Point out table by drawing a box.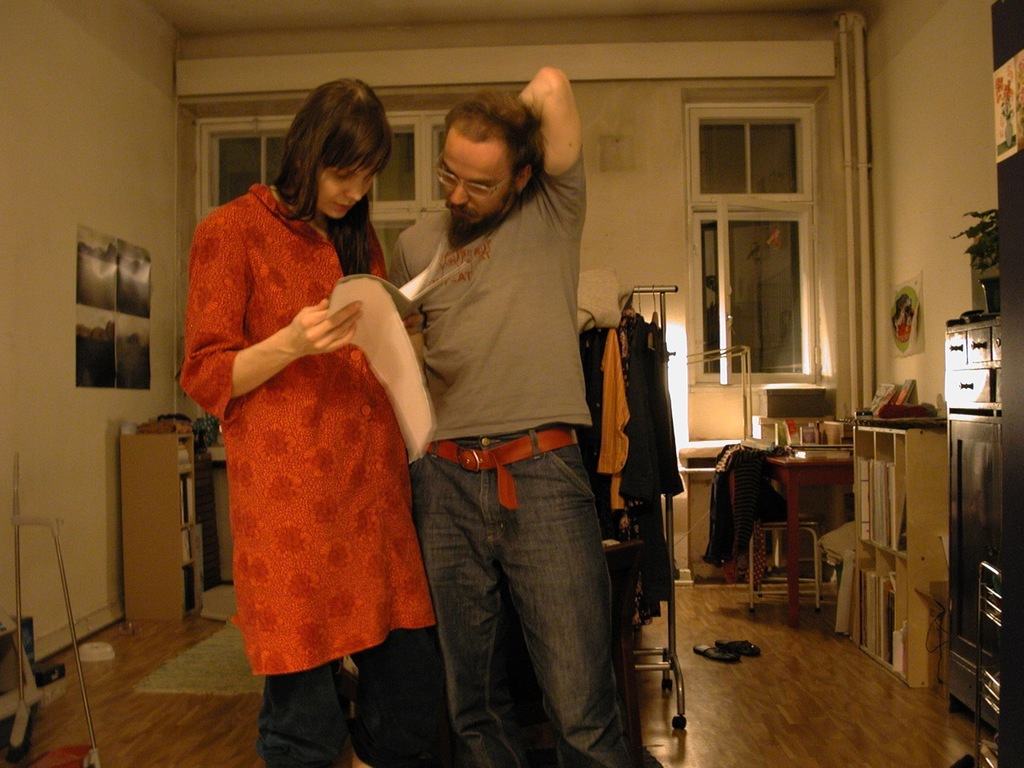
bbox=[118, 426, 194, 622].
